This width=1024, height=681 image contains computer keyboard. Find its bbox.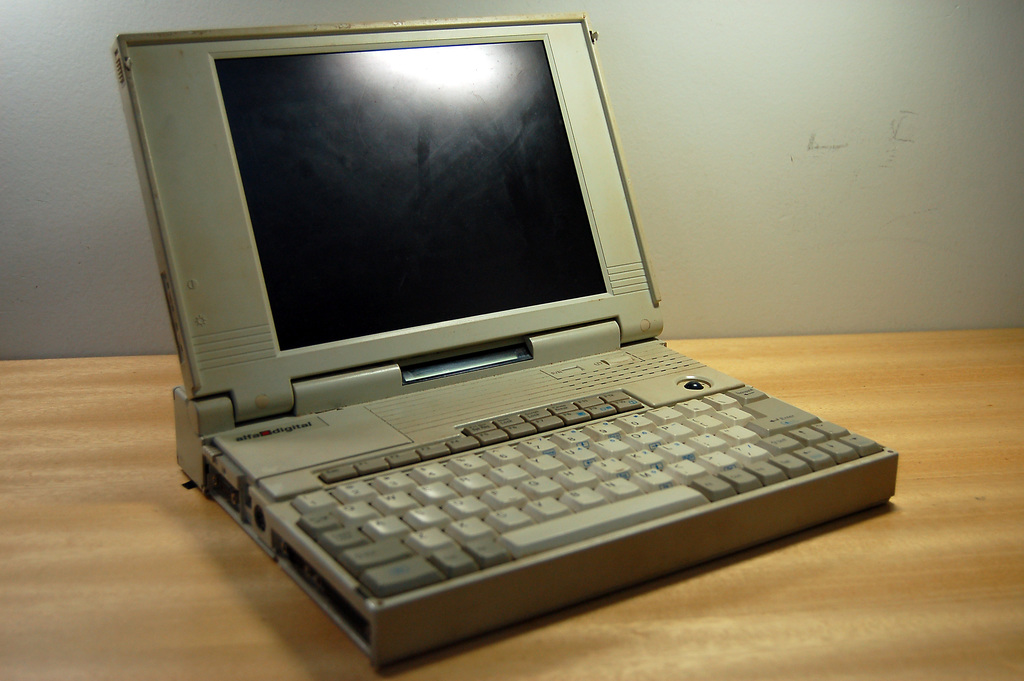
{"left": 294, "top": 381, "right": 888, "bottom": 600}.
